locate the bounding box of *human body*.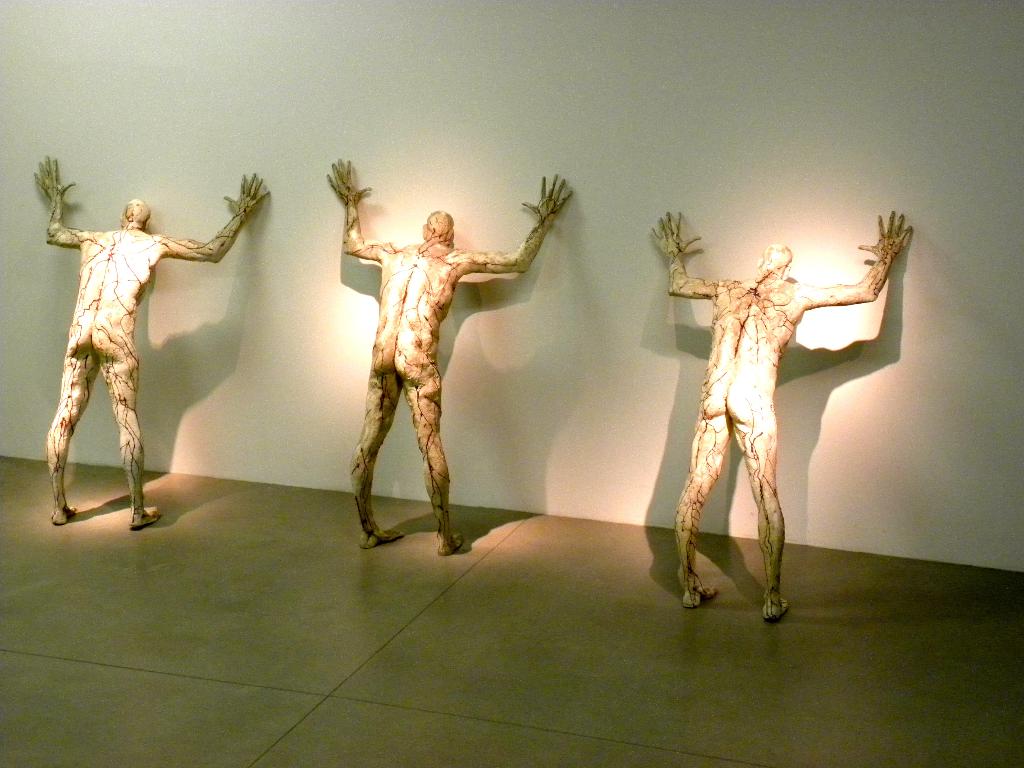
Bounding box: (660,229,875,623).
